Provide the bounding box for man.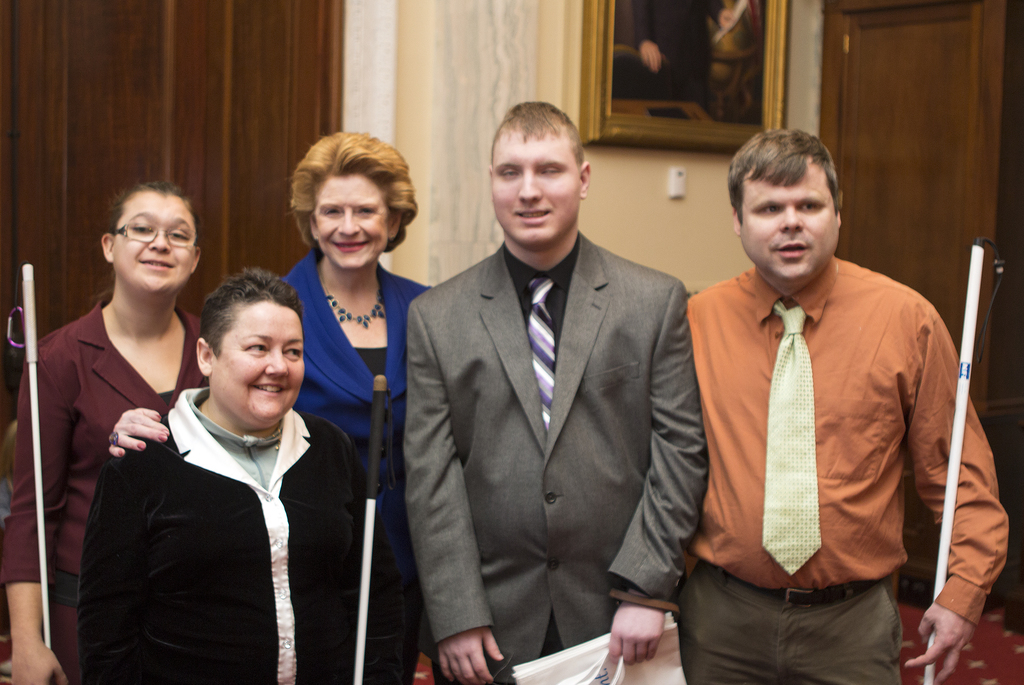
[x1=400, y1=99, x2=711, y2=684].
